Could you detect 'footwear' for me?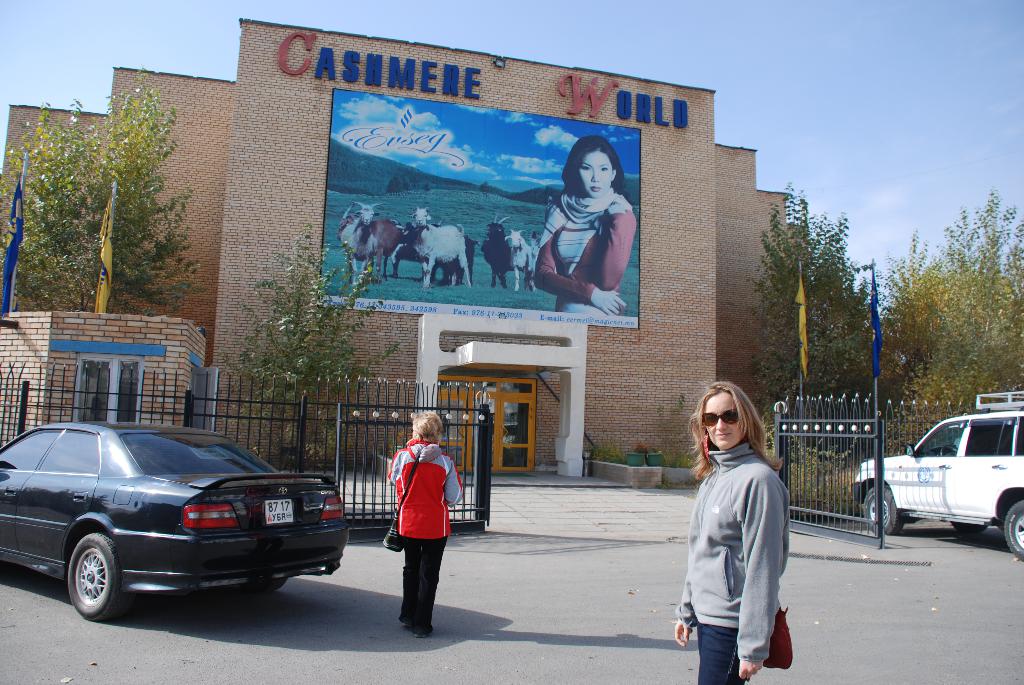
Detection result: 399:620:410:628.
